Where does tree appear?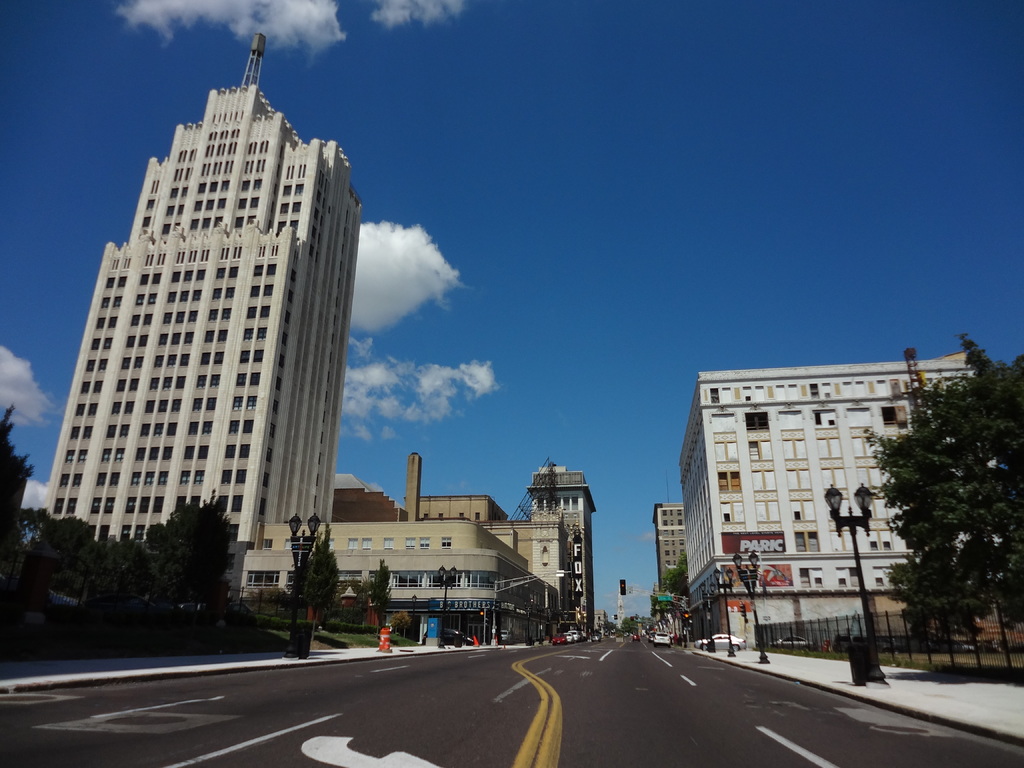
Appears at [left=881, top=335, right=1023, bottom=599].
